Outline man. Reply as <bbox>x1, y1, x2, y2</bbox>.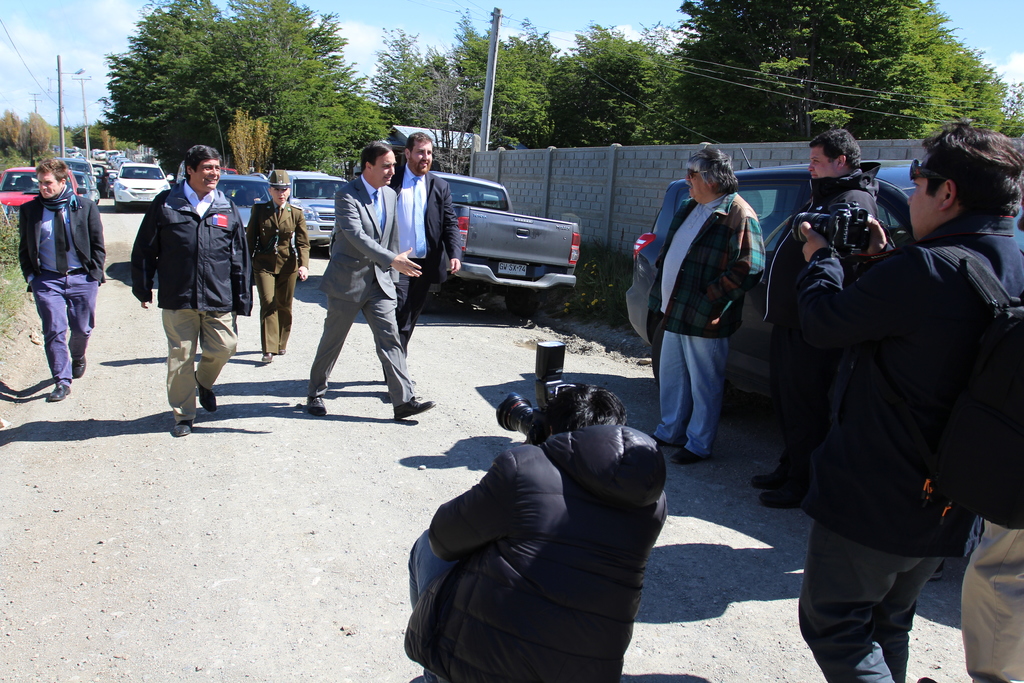
<bbox>17, 155, 108, 403</bbox>.
